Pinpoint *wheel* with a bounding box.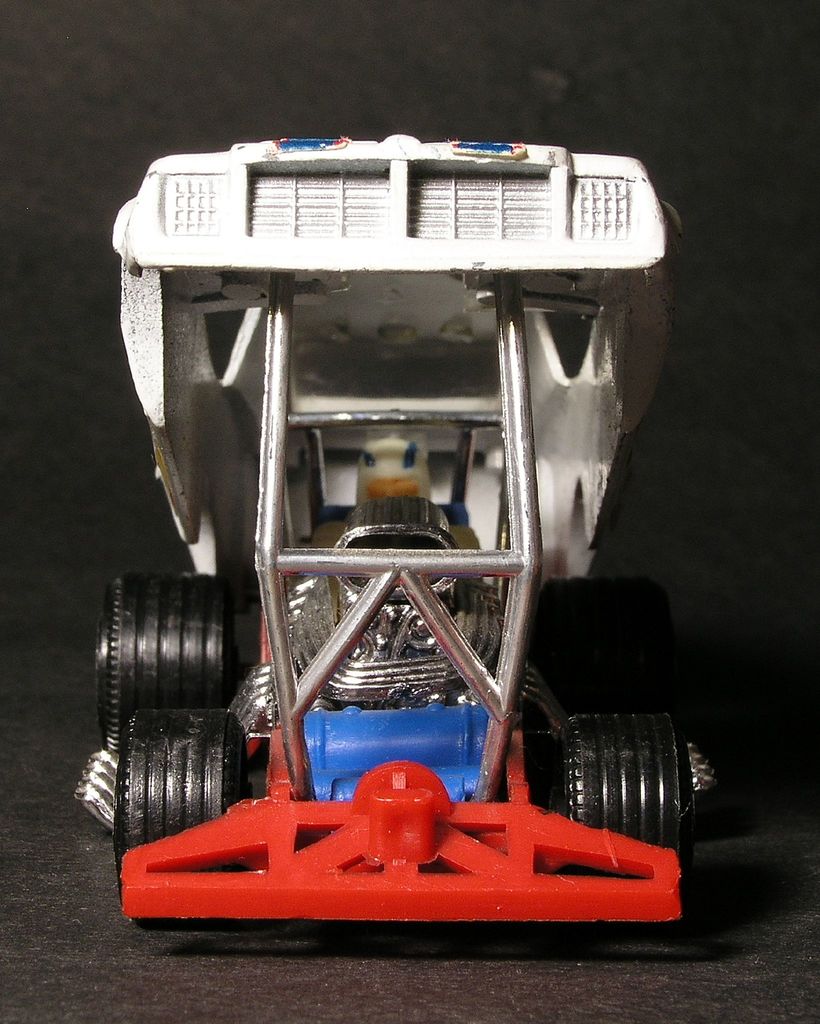
pyautogui.locateOnScreen(554, 699, 684, 879).
